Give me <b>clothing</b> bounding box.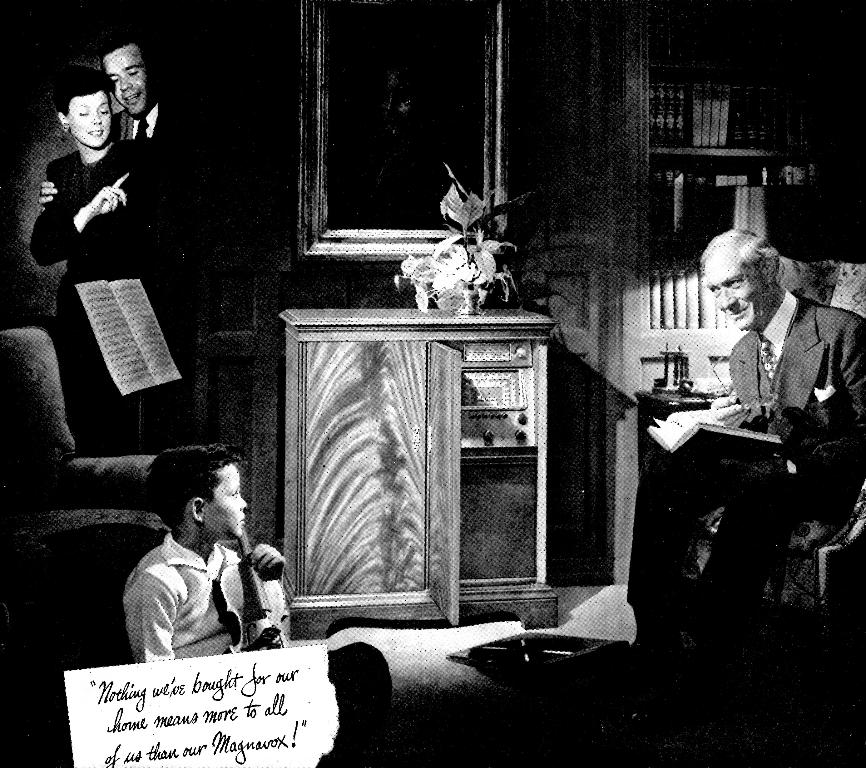
region(123, 531, 390, 739).
